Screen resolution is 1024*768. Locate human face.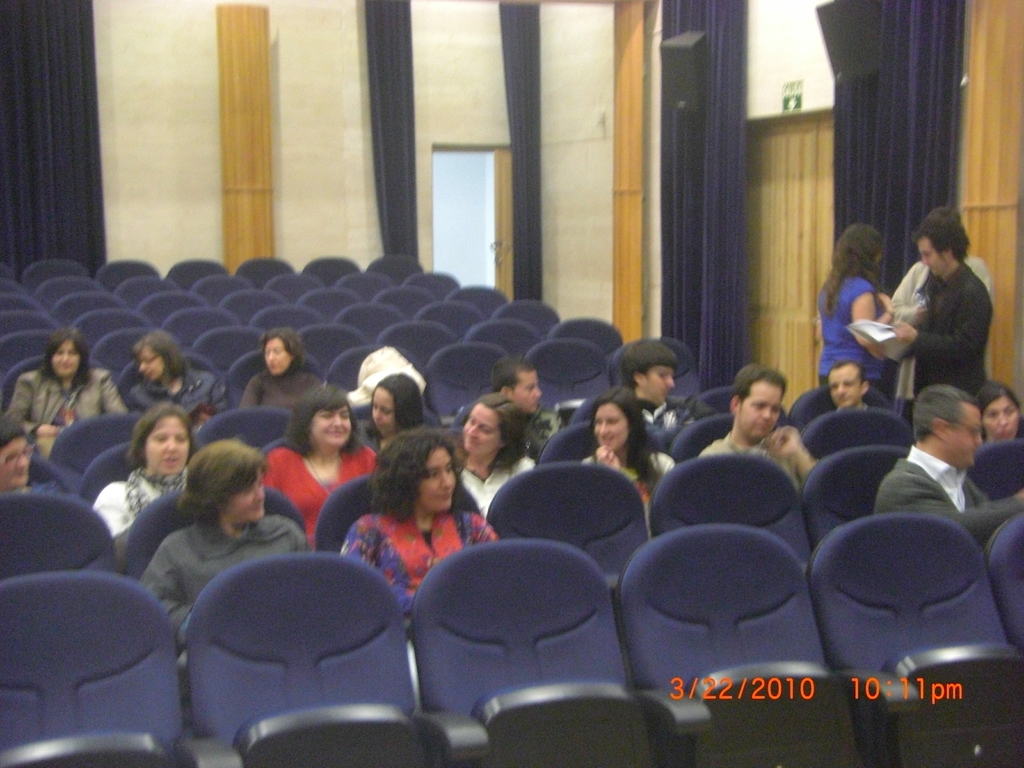
<region>0, 435, 35, 486</region>.
